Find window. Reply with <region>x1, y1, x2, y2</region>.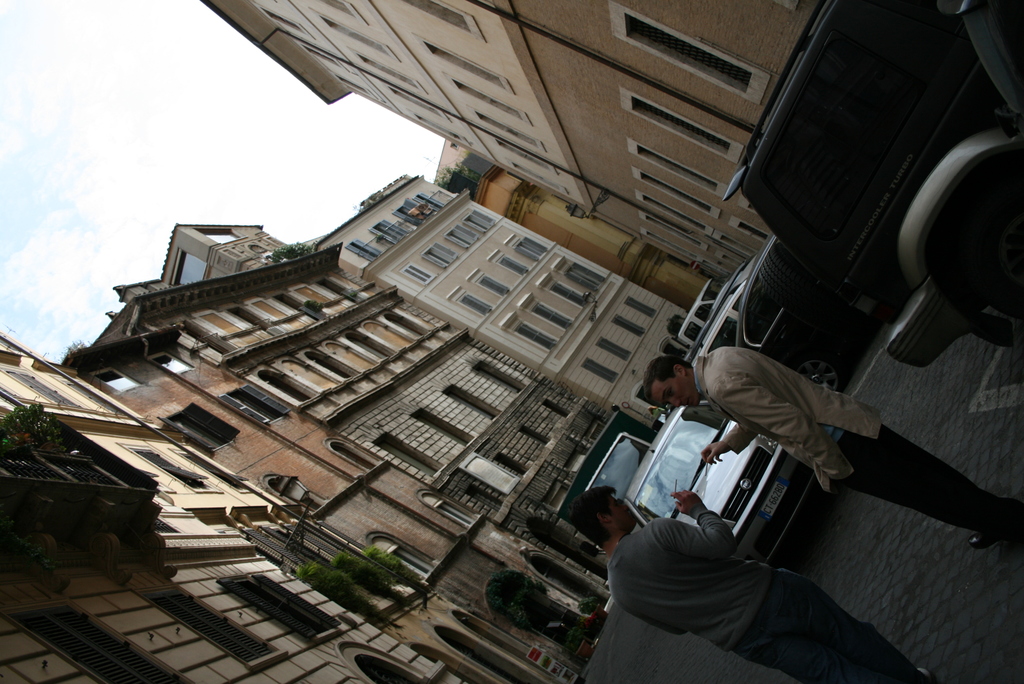
<region>475, 275, 508, 295</region>.
